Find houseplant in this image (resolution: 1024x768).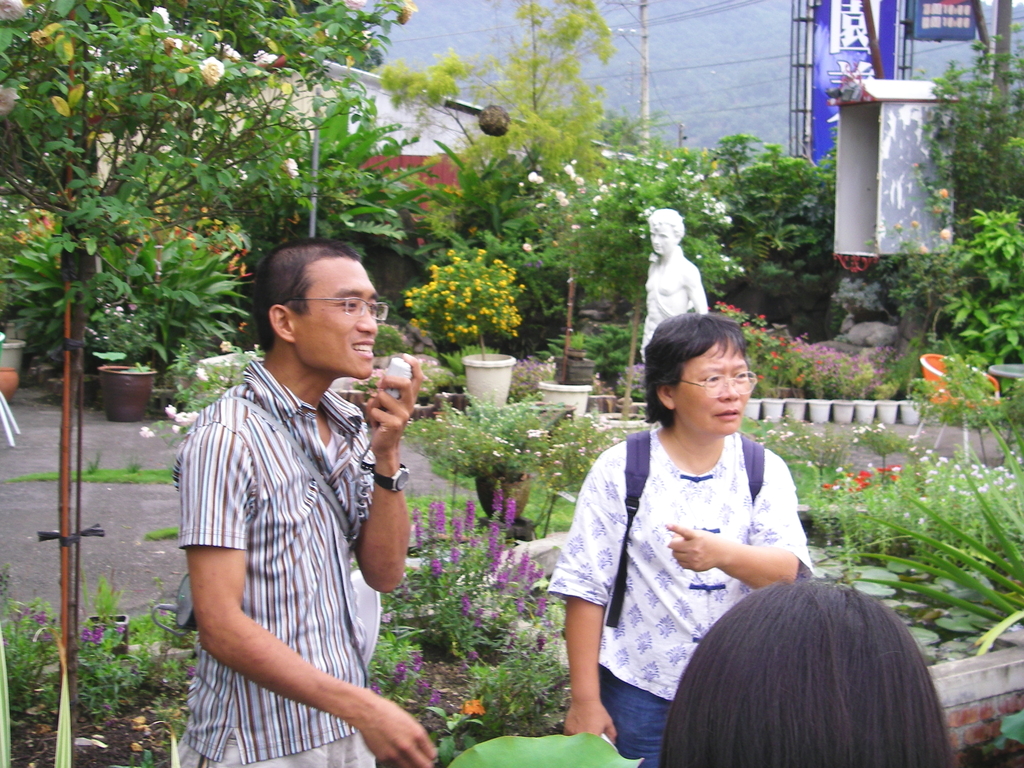
[68, 238, 257, 426].
